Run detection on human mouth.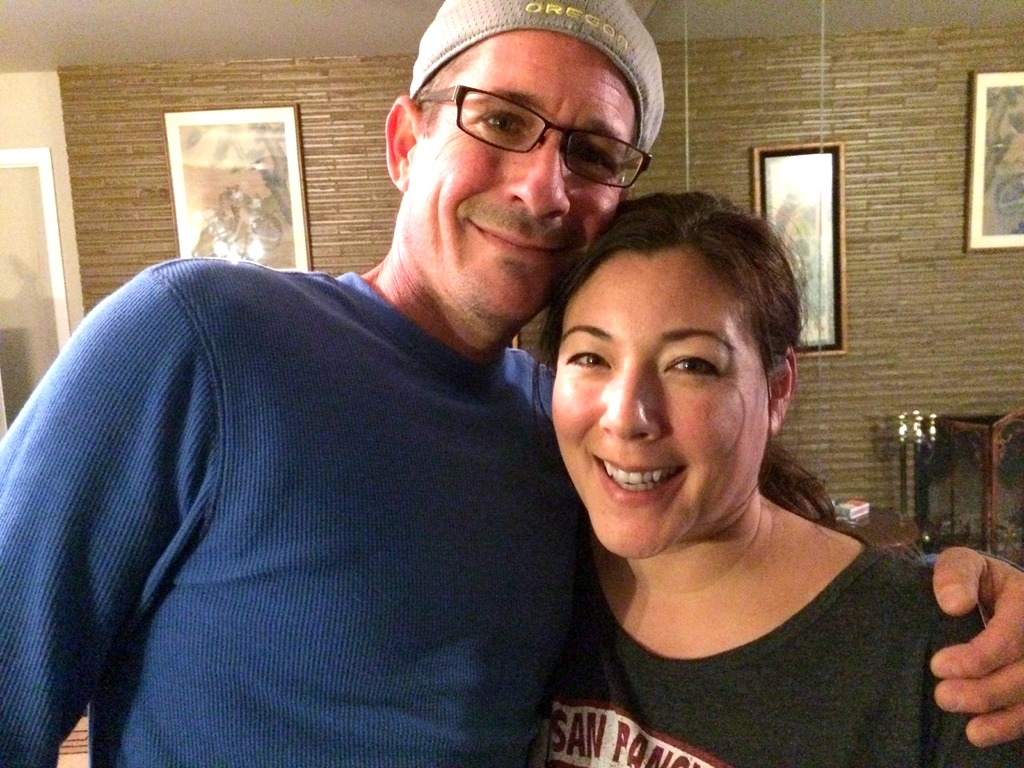
Result: 593, 450, 691, 502.
